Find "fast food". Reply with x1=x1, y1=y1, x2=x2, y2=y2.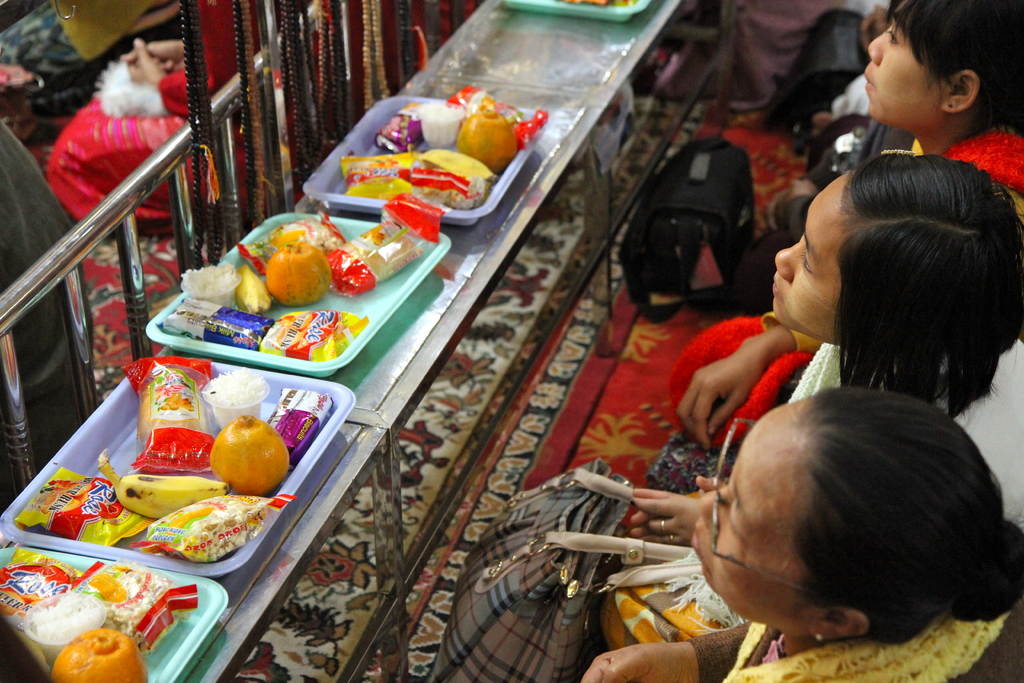
x1=152, y1=507, x2=245, y2=561.
